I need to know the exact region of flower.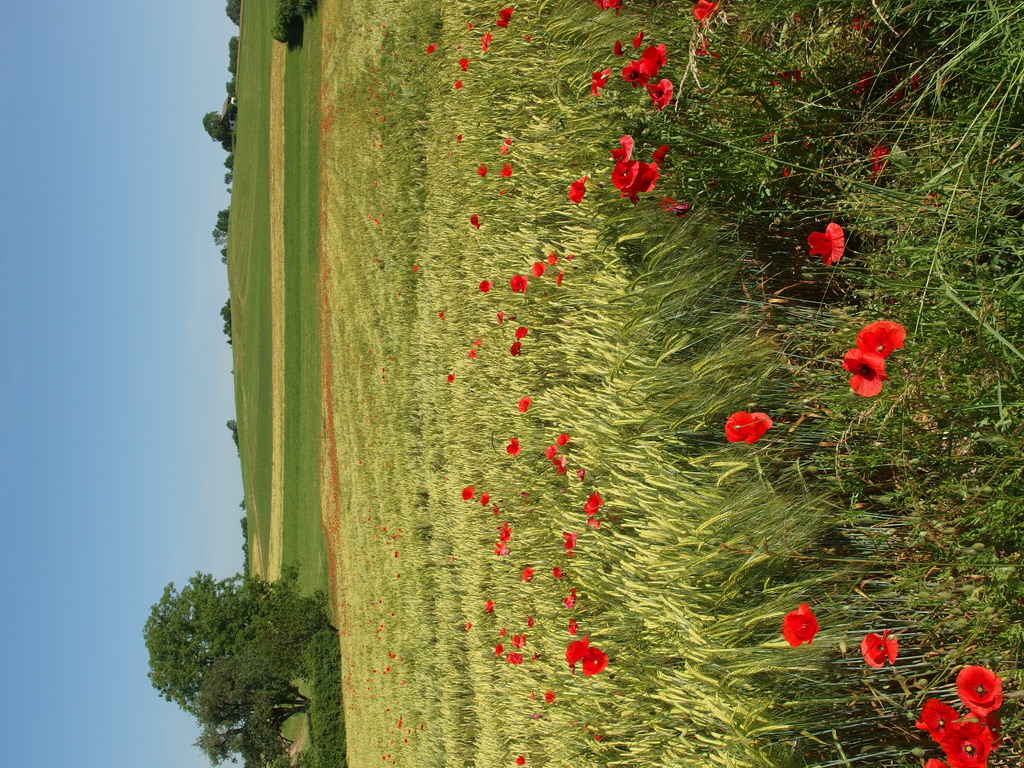
Region: left=474, top=336, right=483, bottom=347.
